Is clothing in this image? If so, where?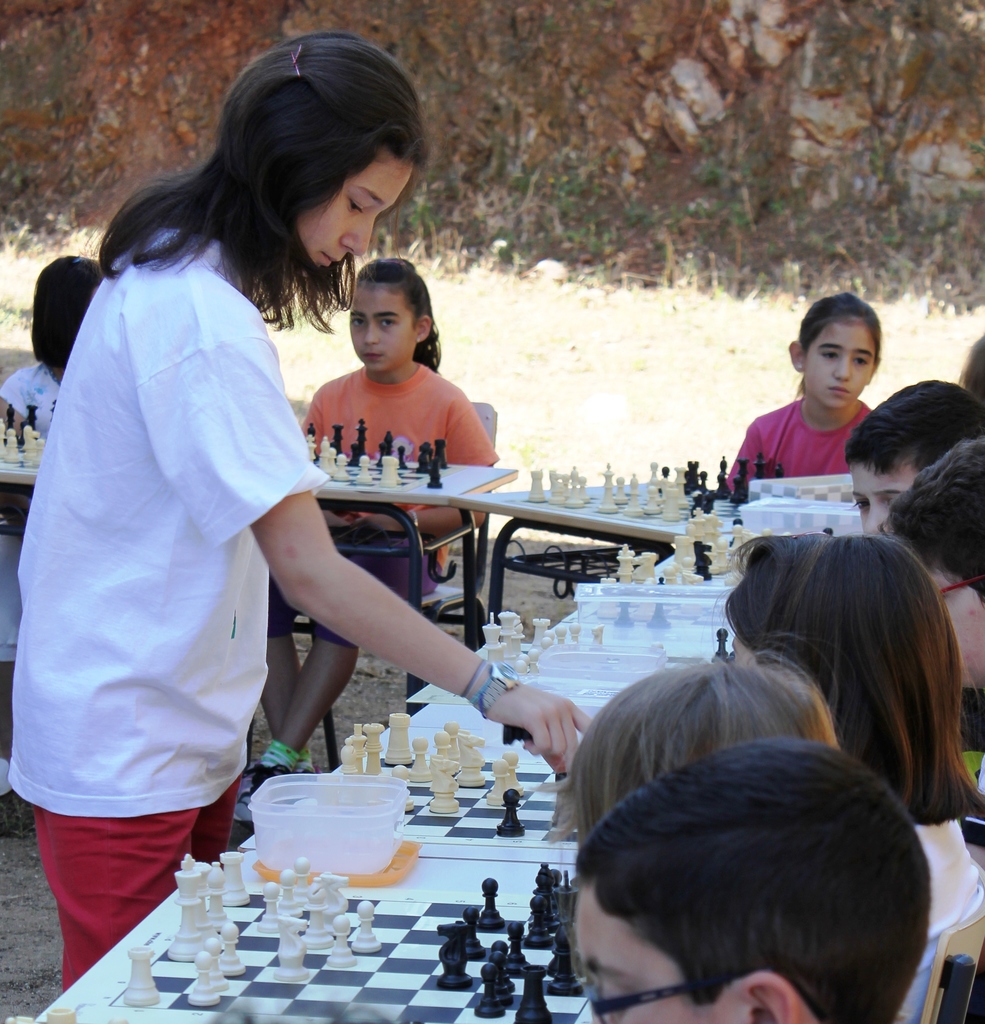
Yes, at pyautogui.locateOnScreen(906, 803, 984, 927).
